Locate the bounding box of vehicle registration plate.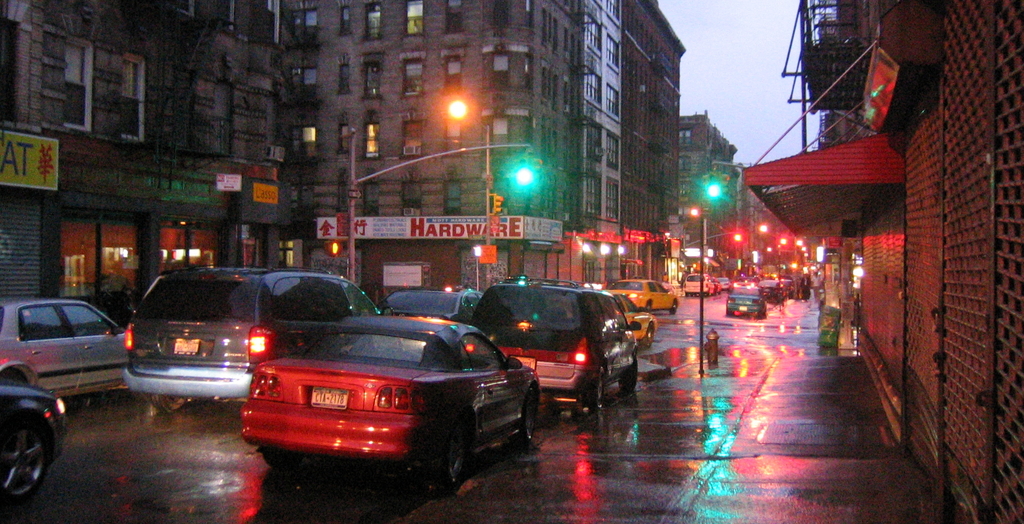
Bounding box: (left=173, top=337, right=200, bottom=357).
